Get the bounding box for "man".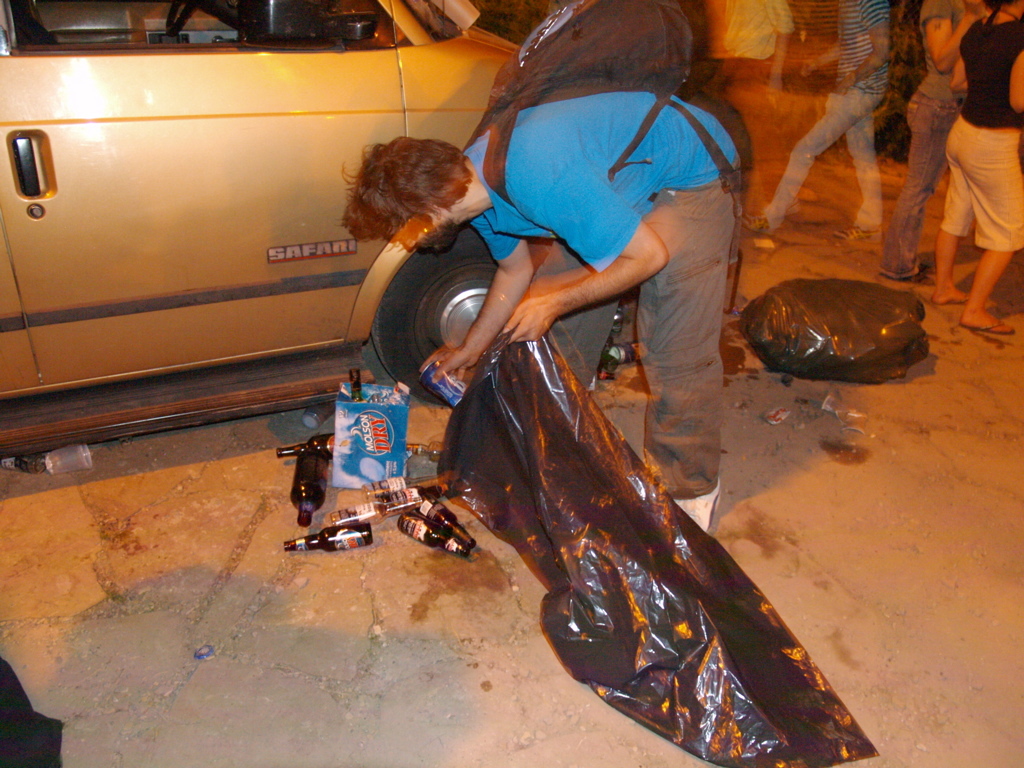
left=410, top=32, right=774, bottom=536.
